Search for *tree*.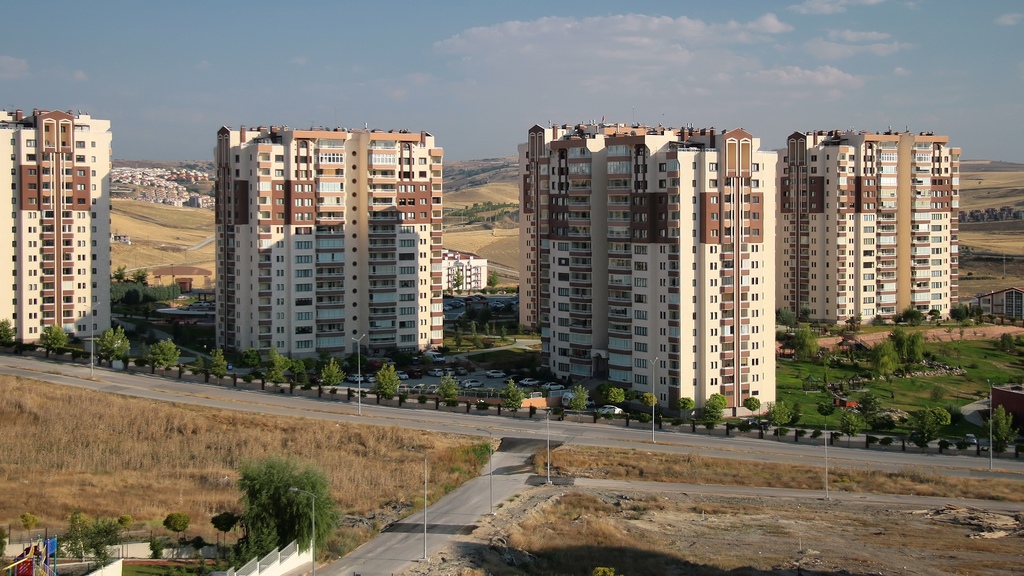
Found at locate(910, 407, 941, 452).
